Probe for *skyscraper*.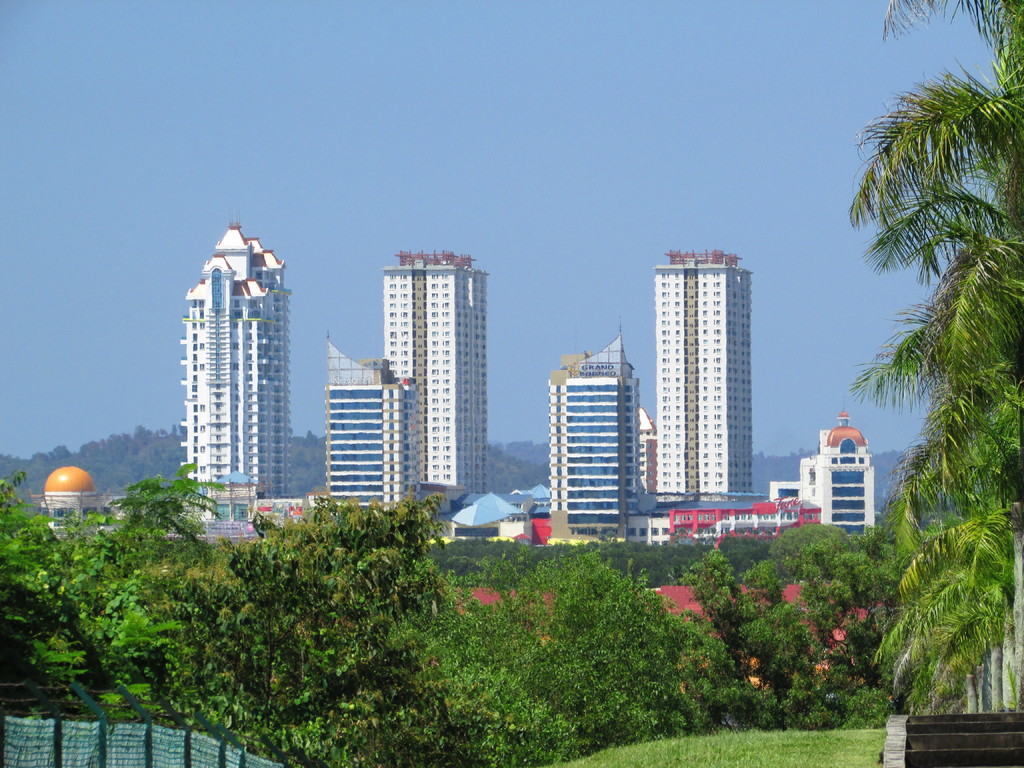
Probe result: rect(376, 249, 499, 494).
